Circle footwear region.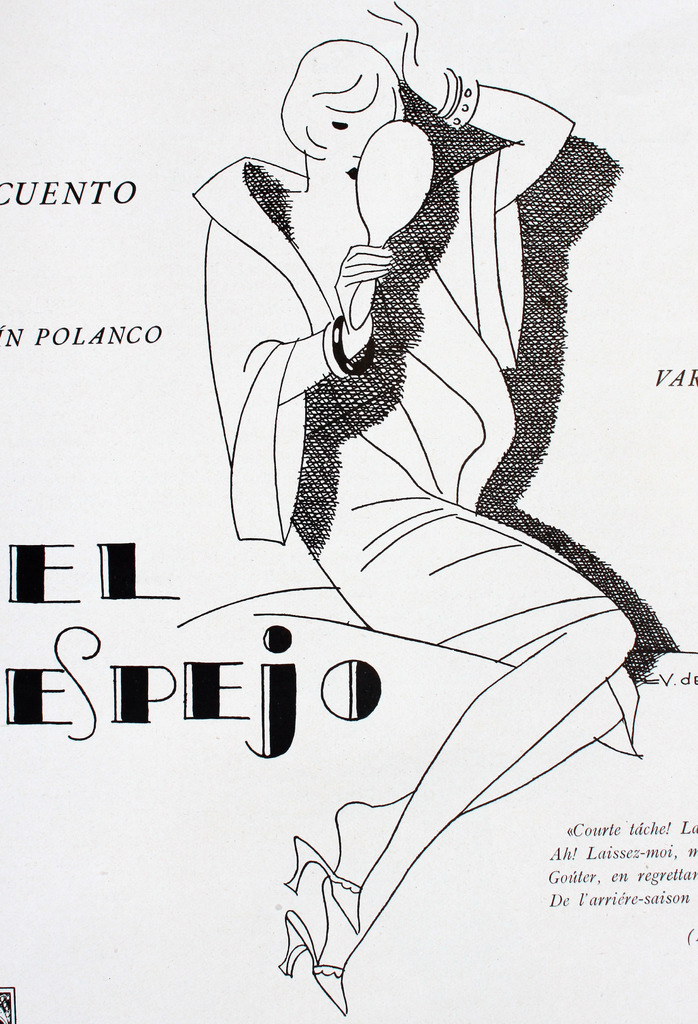
Region: 277, 835, 359, 936.
